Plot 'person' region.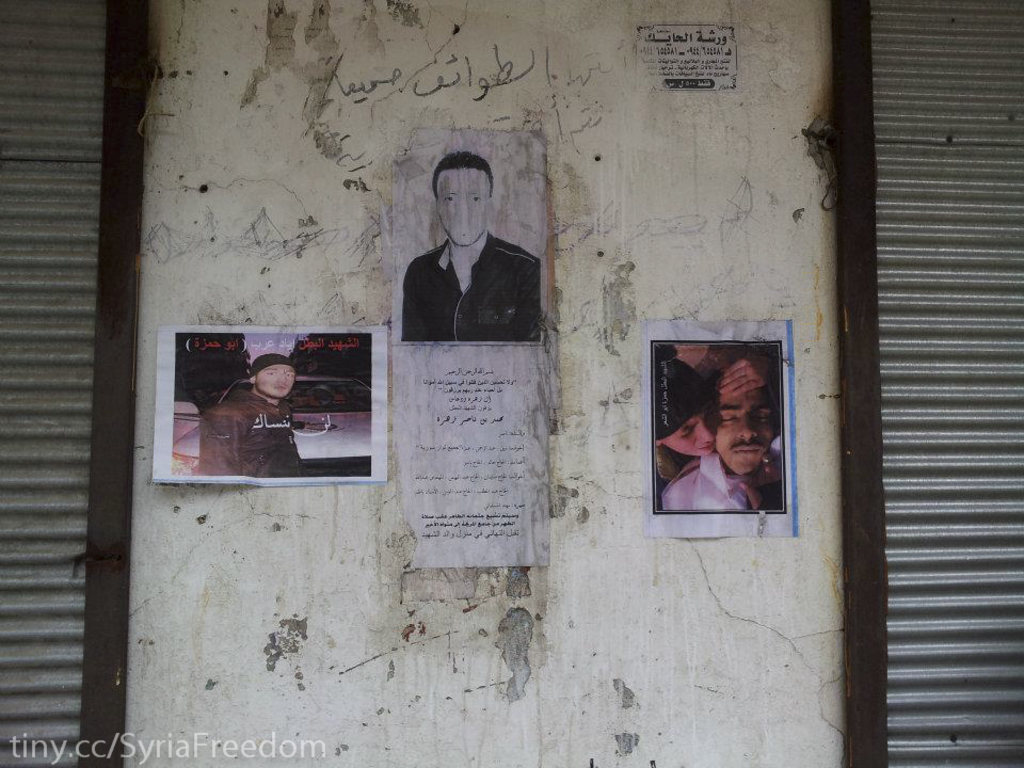
Plotted at box=[662, 352, 786, 511].
